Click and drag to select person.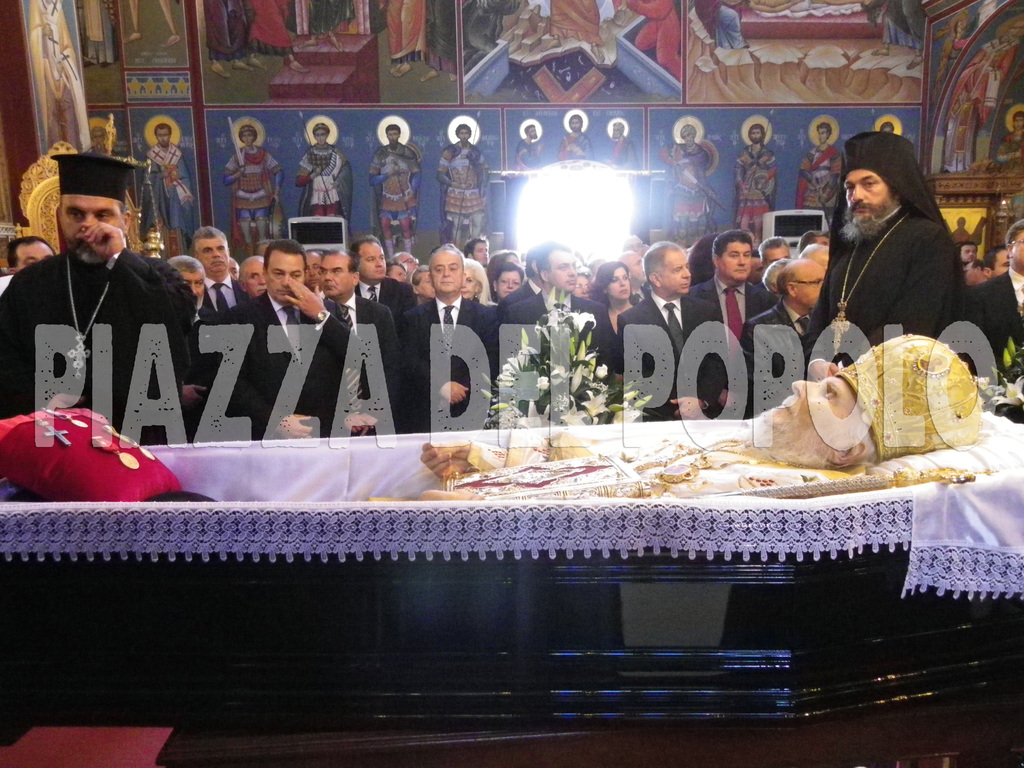
Selection: <bbox>996, 109, 1023, 163</bbox>.
